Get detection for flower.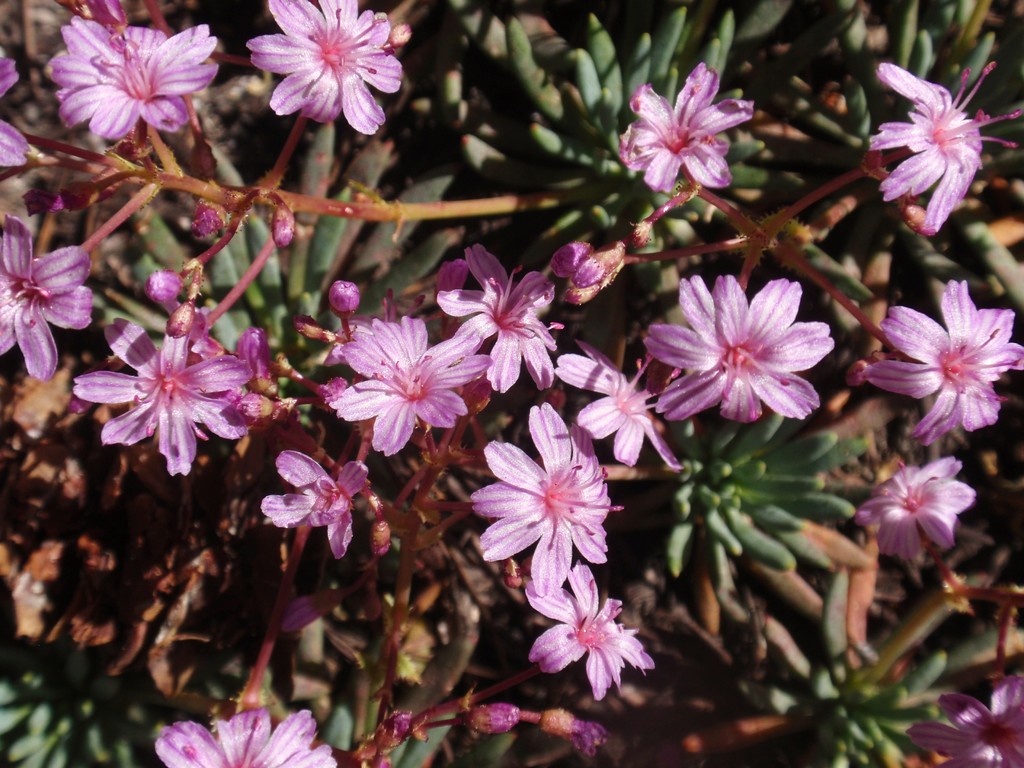
Detection: [0, 54, 34, 170].
